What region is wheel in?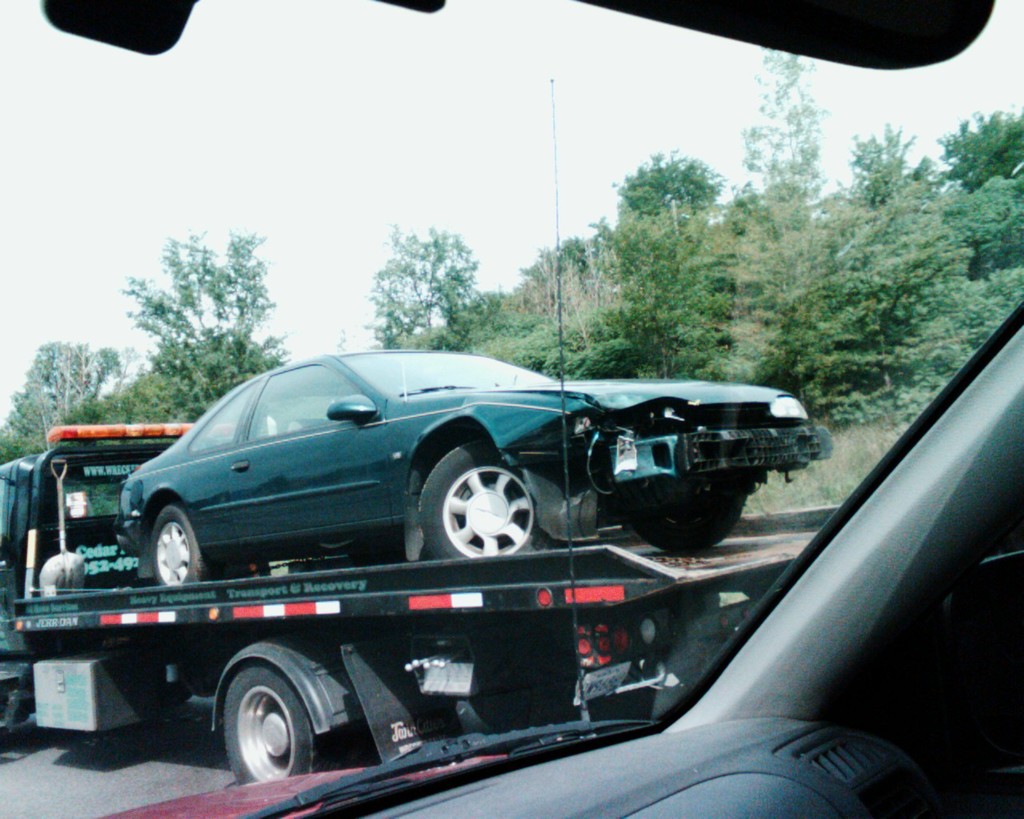
<box>202,661,315,789</box>.
